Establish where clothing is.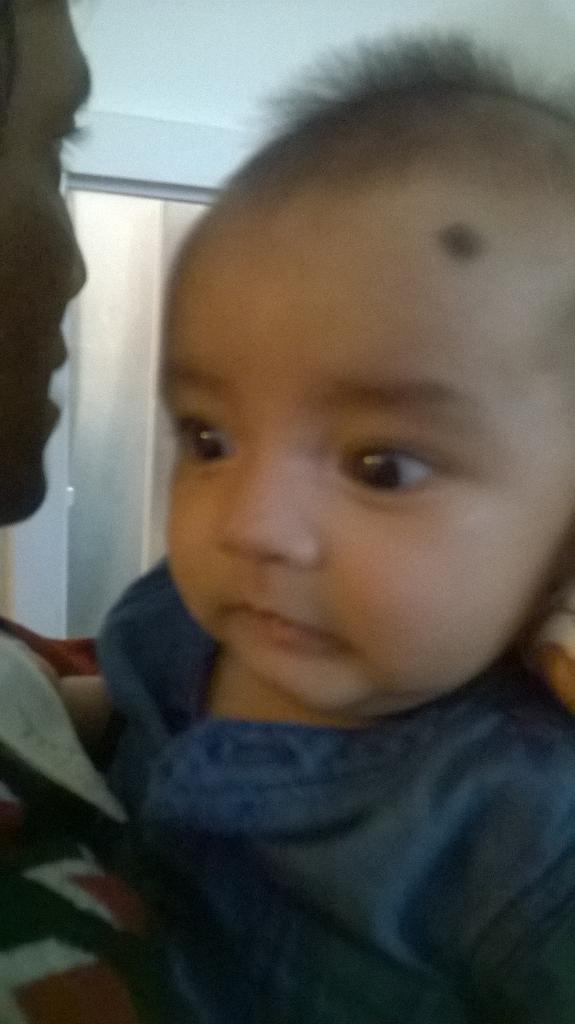
Established at l=0, t=629, r=191, b=1020.
